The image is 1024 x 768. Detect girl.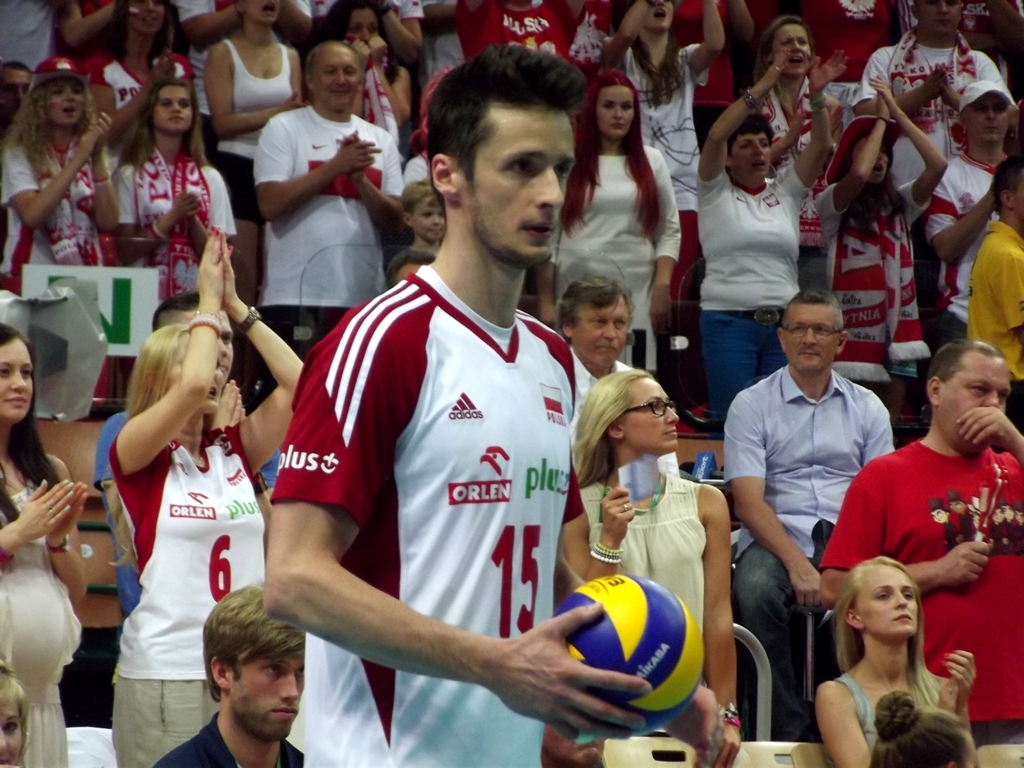
Detection: pyautogui.locateOnScreen(203, 0, 310, 307).
